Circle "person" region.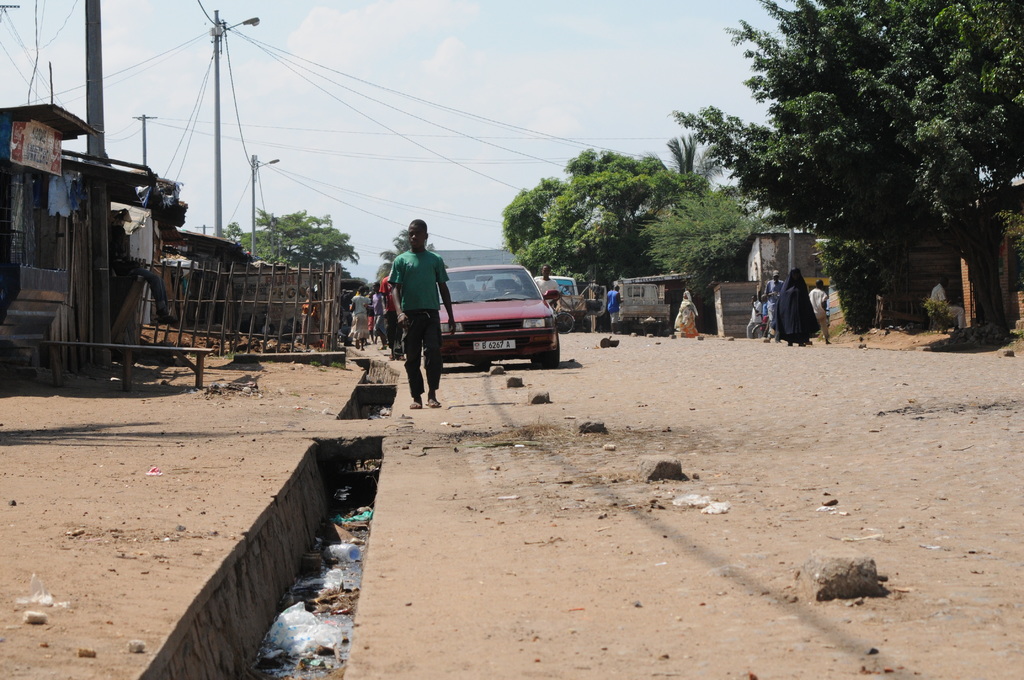
Region: <region>302, 286, 321, 350</region>.
